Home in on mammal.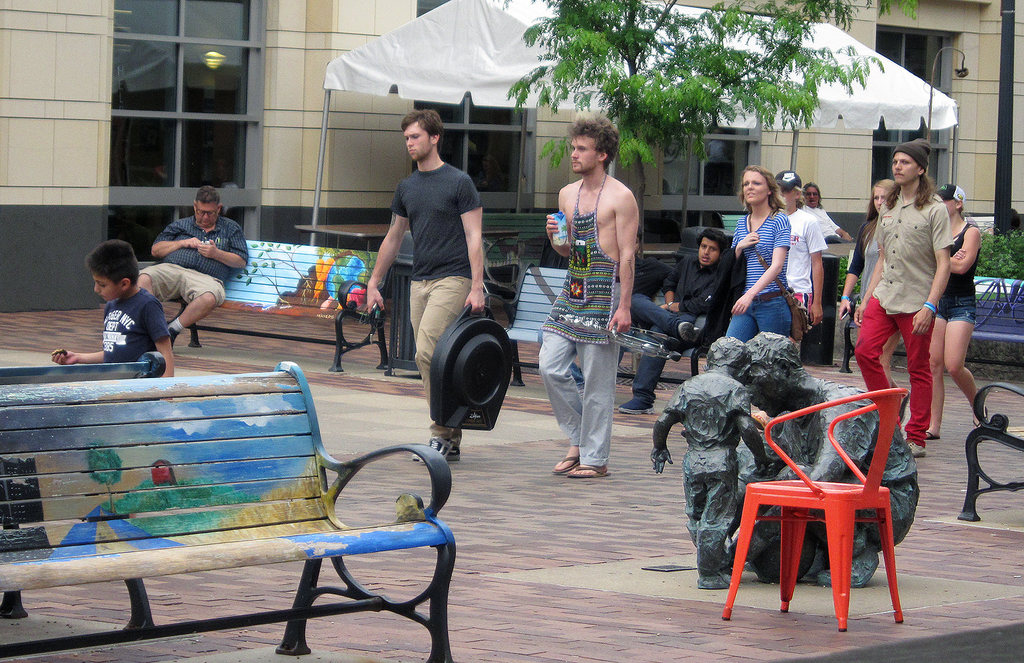
Homed in at [651, 330, 767, 585].
